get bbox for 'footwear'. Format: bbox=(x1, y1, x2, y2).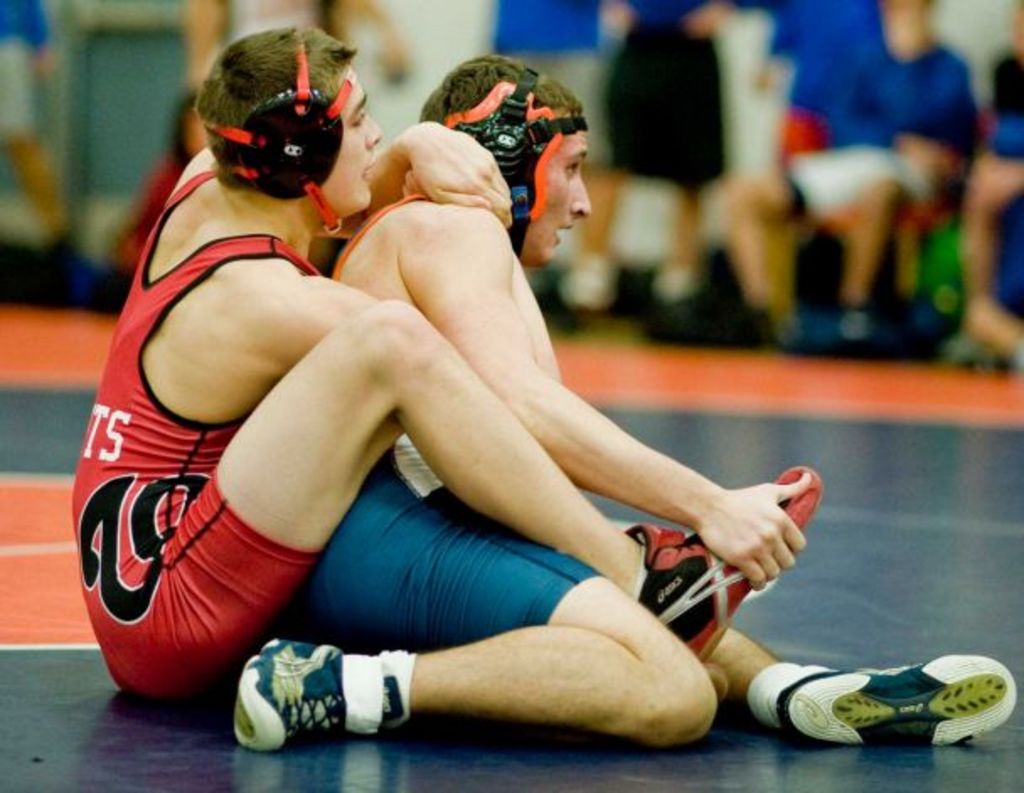
bbox=(741, 655, 1000, 753).
